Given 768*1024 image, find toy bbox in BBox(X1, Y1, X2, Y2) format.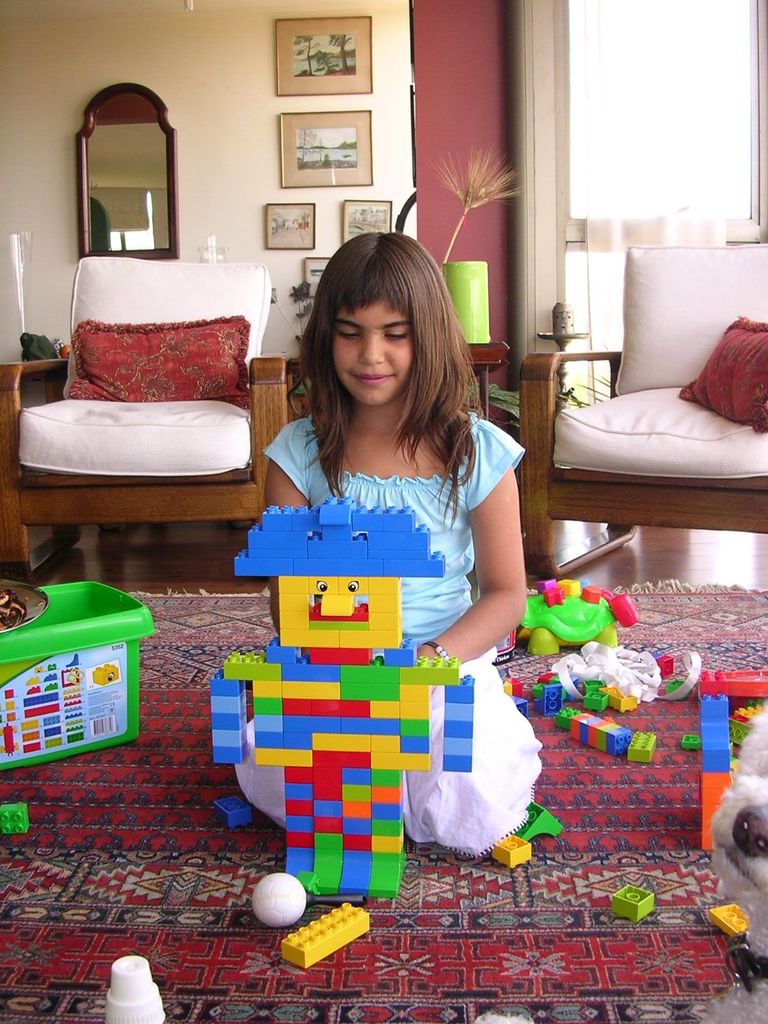
BBox(694, 696, 727, 855).
